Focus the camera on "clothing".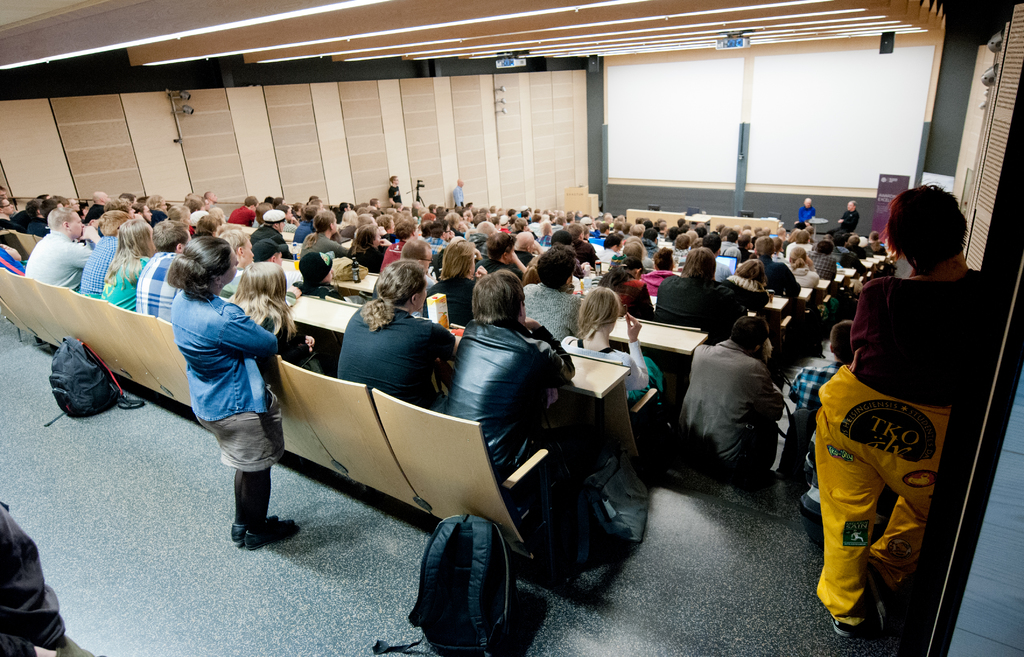
Focus region: 428,277,477,326.
